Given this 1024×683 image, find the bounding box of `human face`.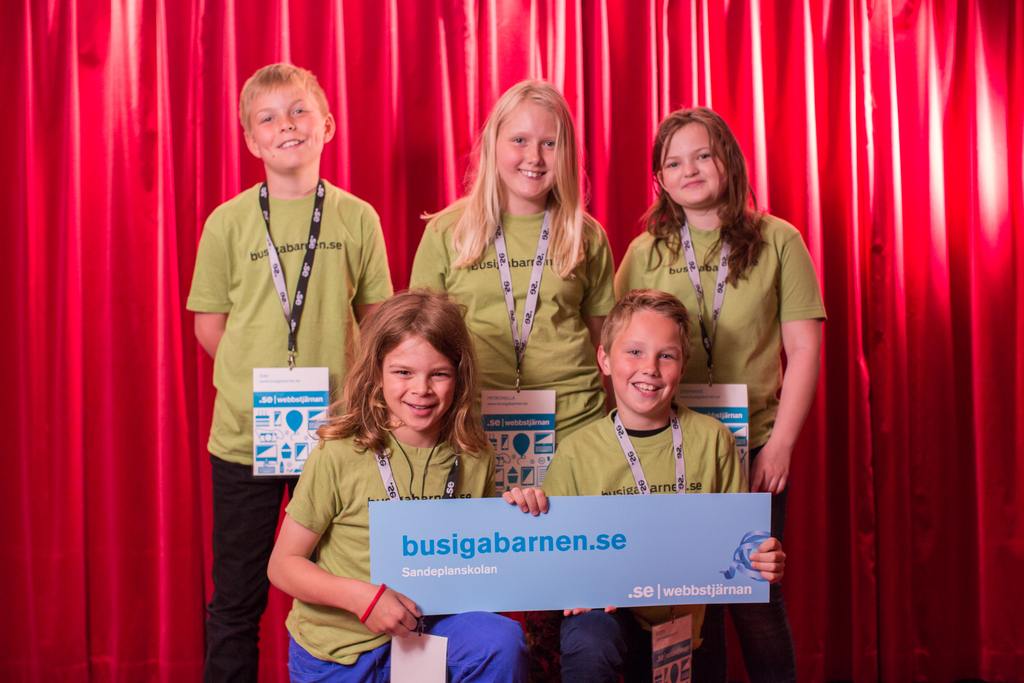
612:308:683:415.
